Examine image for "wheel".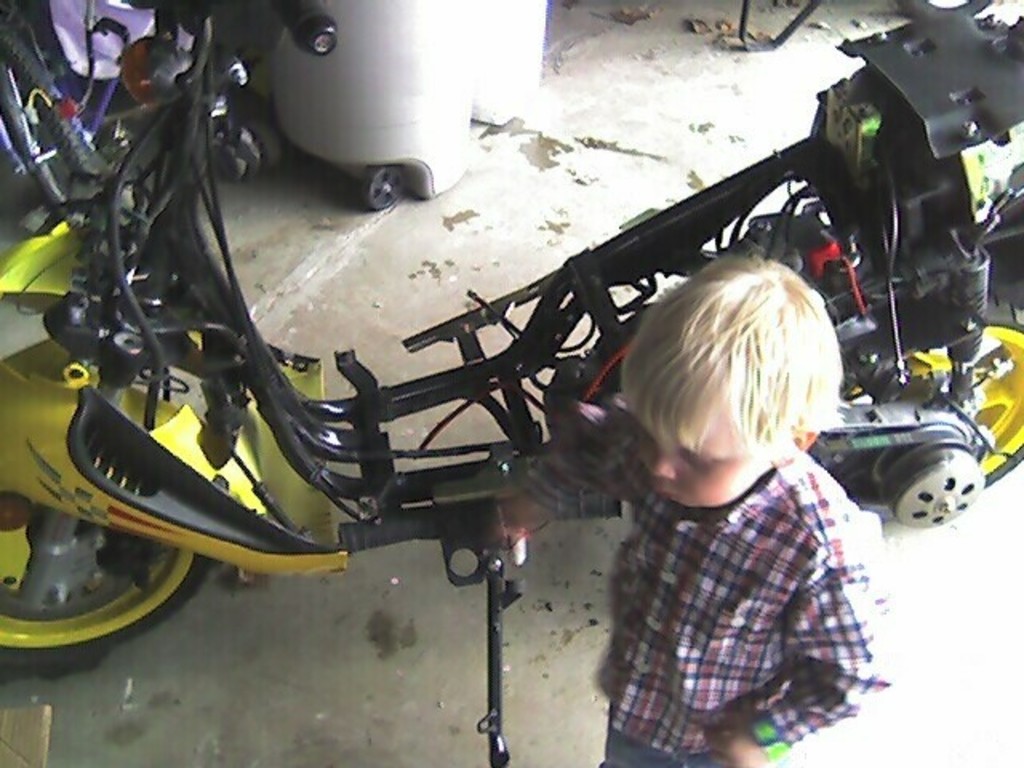
Examination result: (x1=0, y1=16, x2=118, y2=181).
